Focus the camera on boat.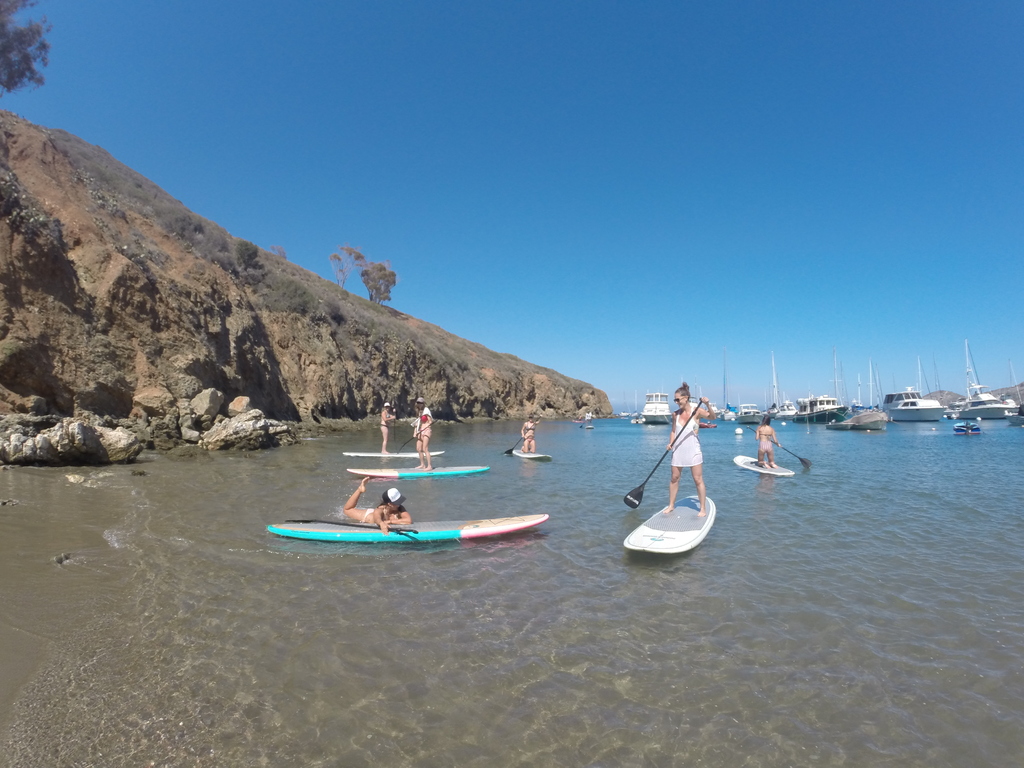
Focus region: (776, 393, 796, 417).
